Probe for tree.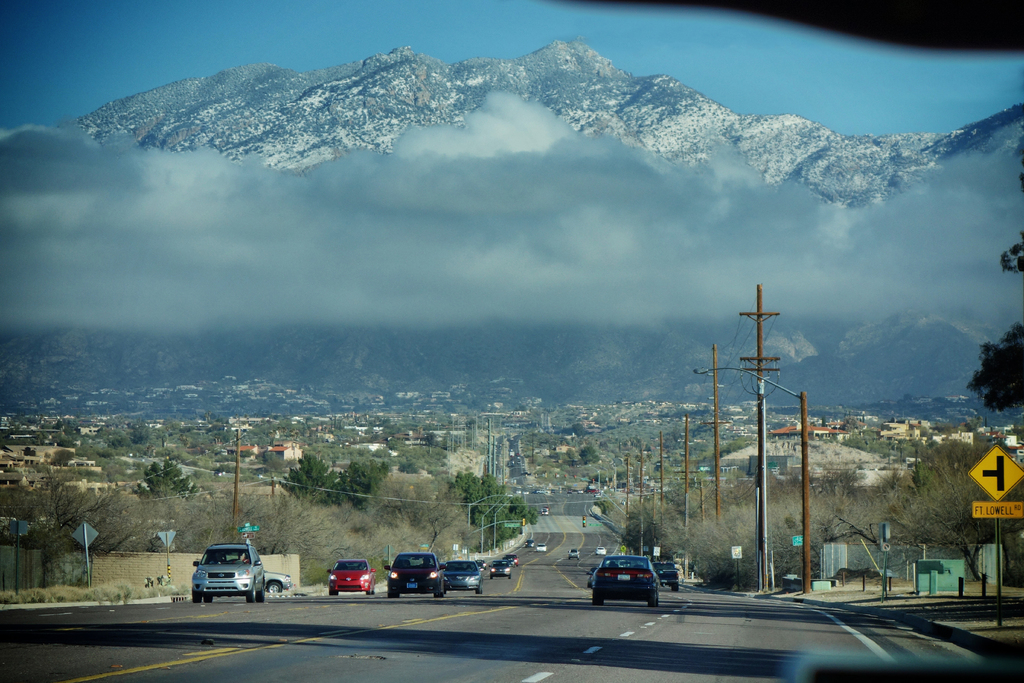
Probe result: (left=43, top=439, right=119, bottom=463).
